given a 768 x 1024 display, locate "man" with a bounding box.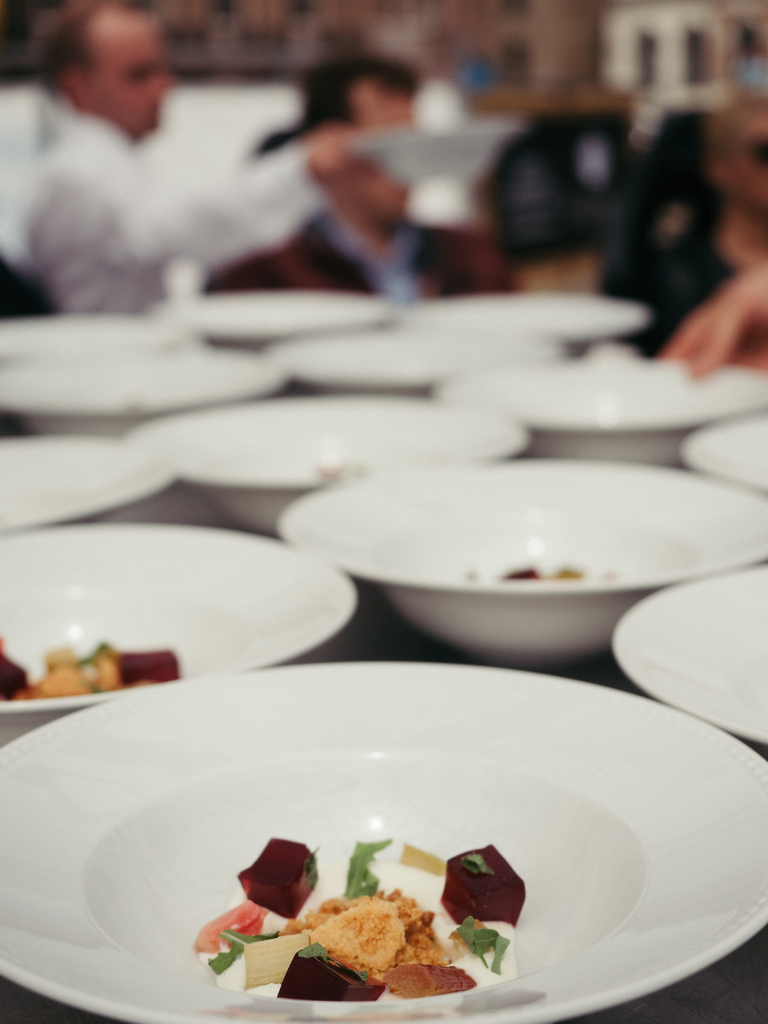
Located: detection(198, 54, 447, 292).
